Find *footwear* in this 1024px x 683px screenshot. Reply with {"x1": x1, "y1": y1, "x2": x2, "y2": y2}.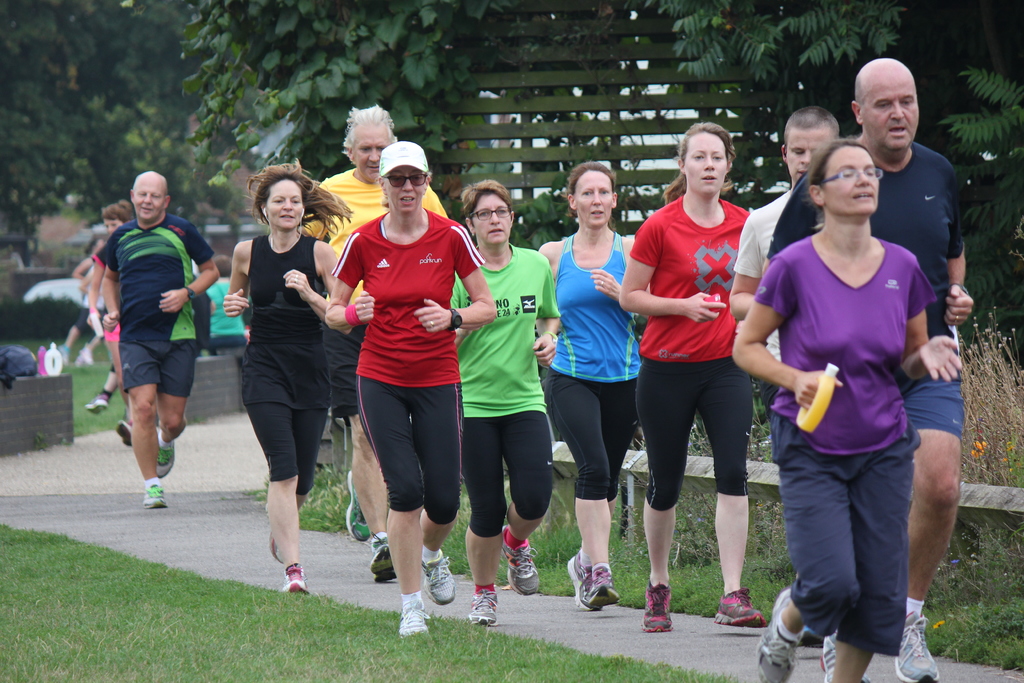
{"x1": 565, "y1": 548, "x2": 596, "y2": 609}.
